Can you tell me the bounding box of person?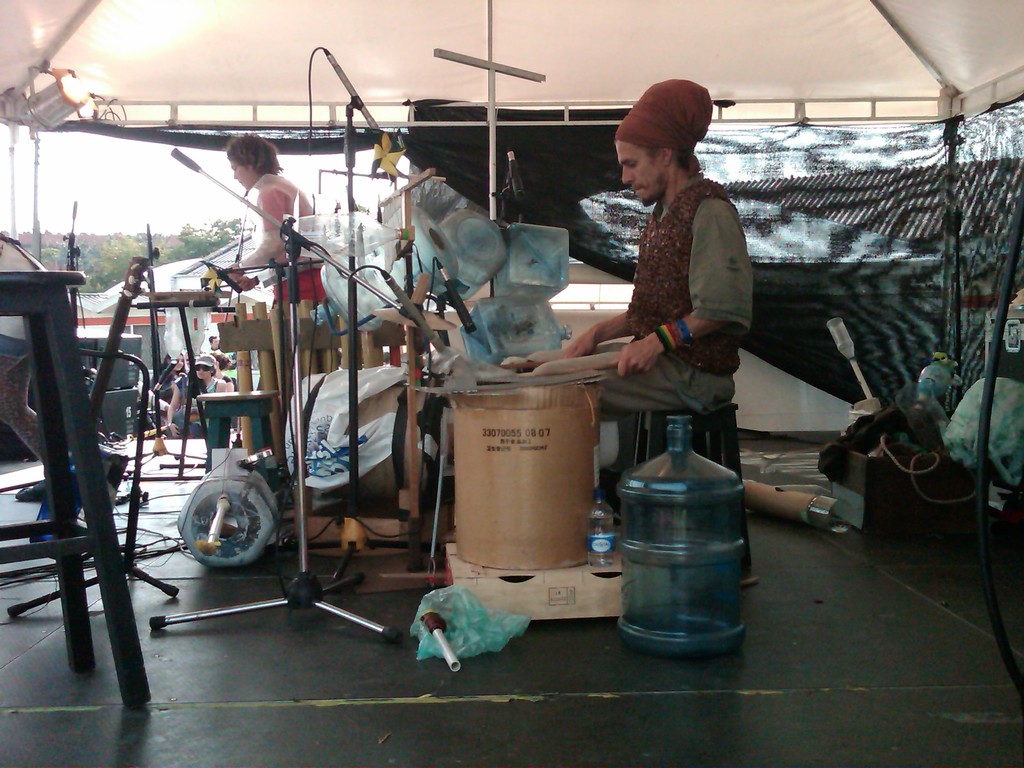
<region>195, 137, 321, 308</region>.
